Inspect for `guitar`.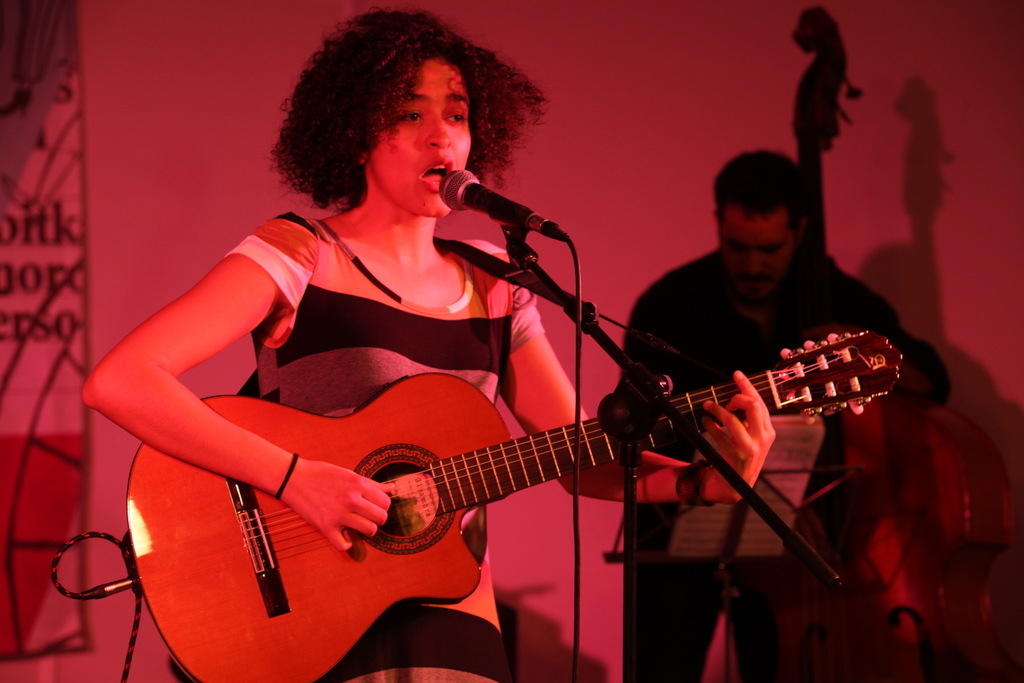
Inspection: <bbox>125, 332, 902, 682</bbox>.
